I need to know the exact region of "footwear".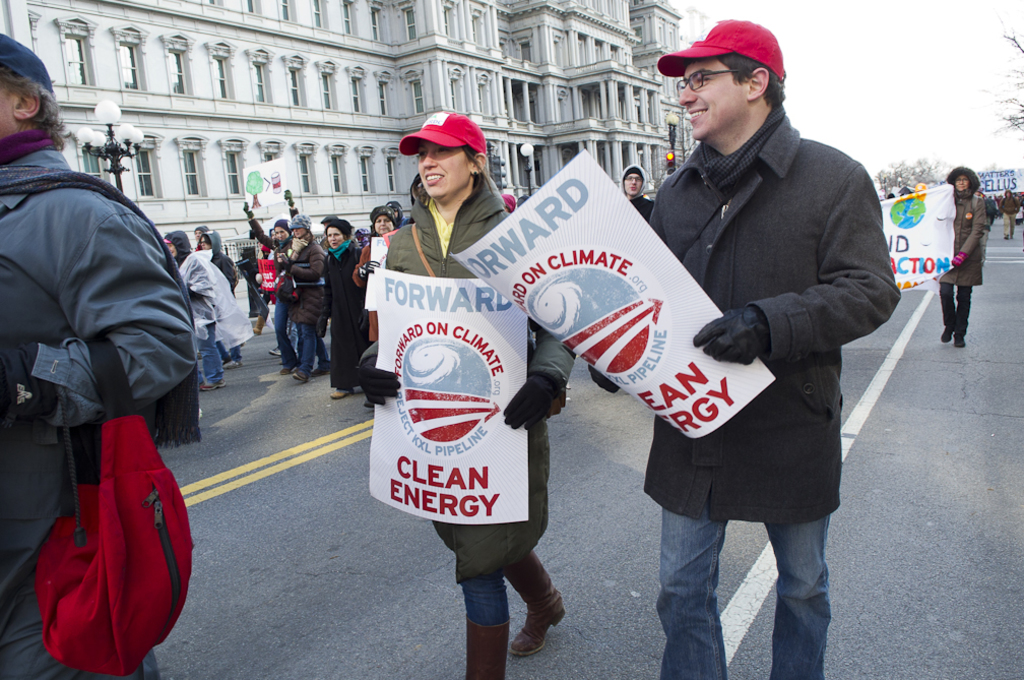
Region: 281/366/293/374.
